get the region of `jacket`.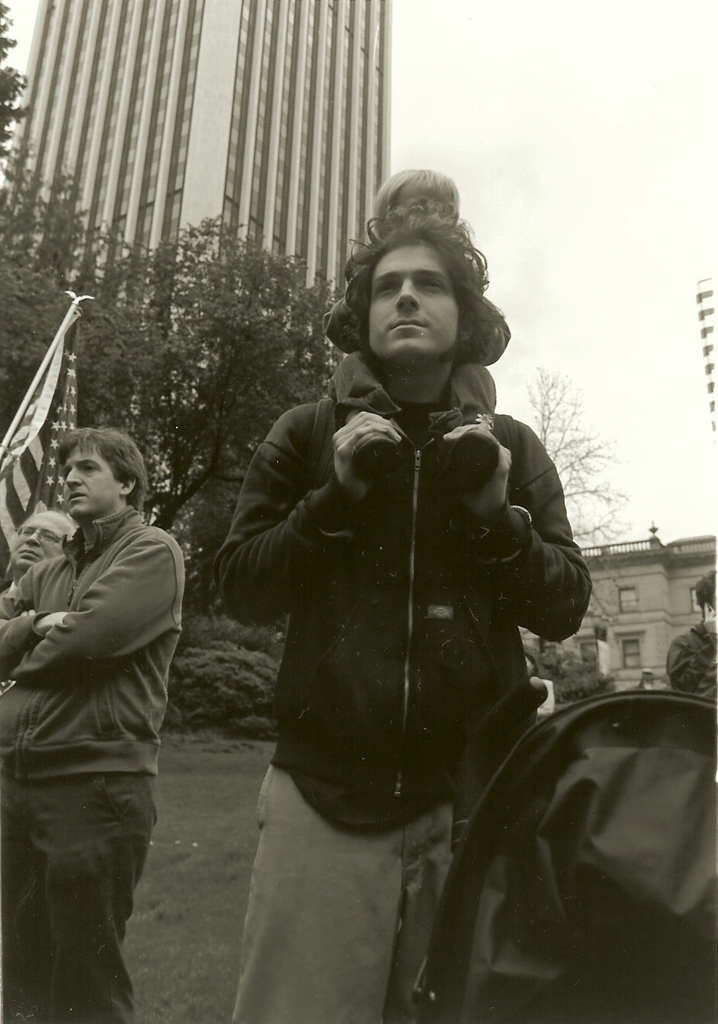
<bbox>200, 348, 597, 828</bbox>.
